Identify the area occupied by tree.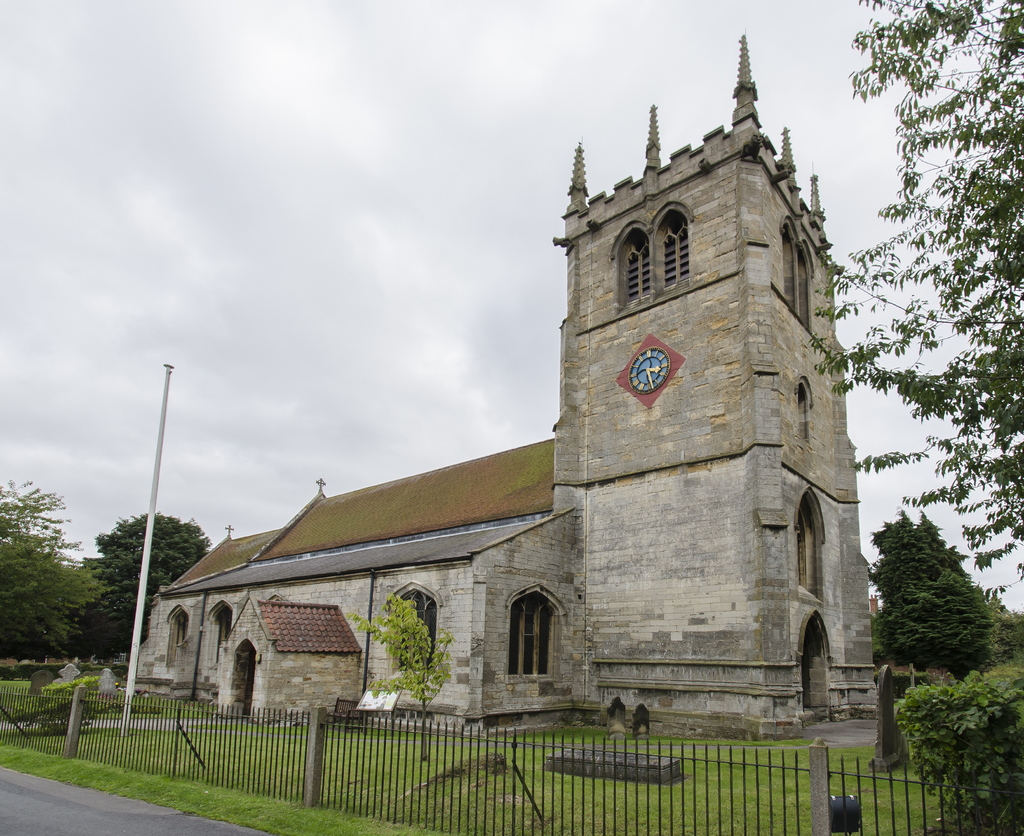
Area: [0,478,90,664].
